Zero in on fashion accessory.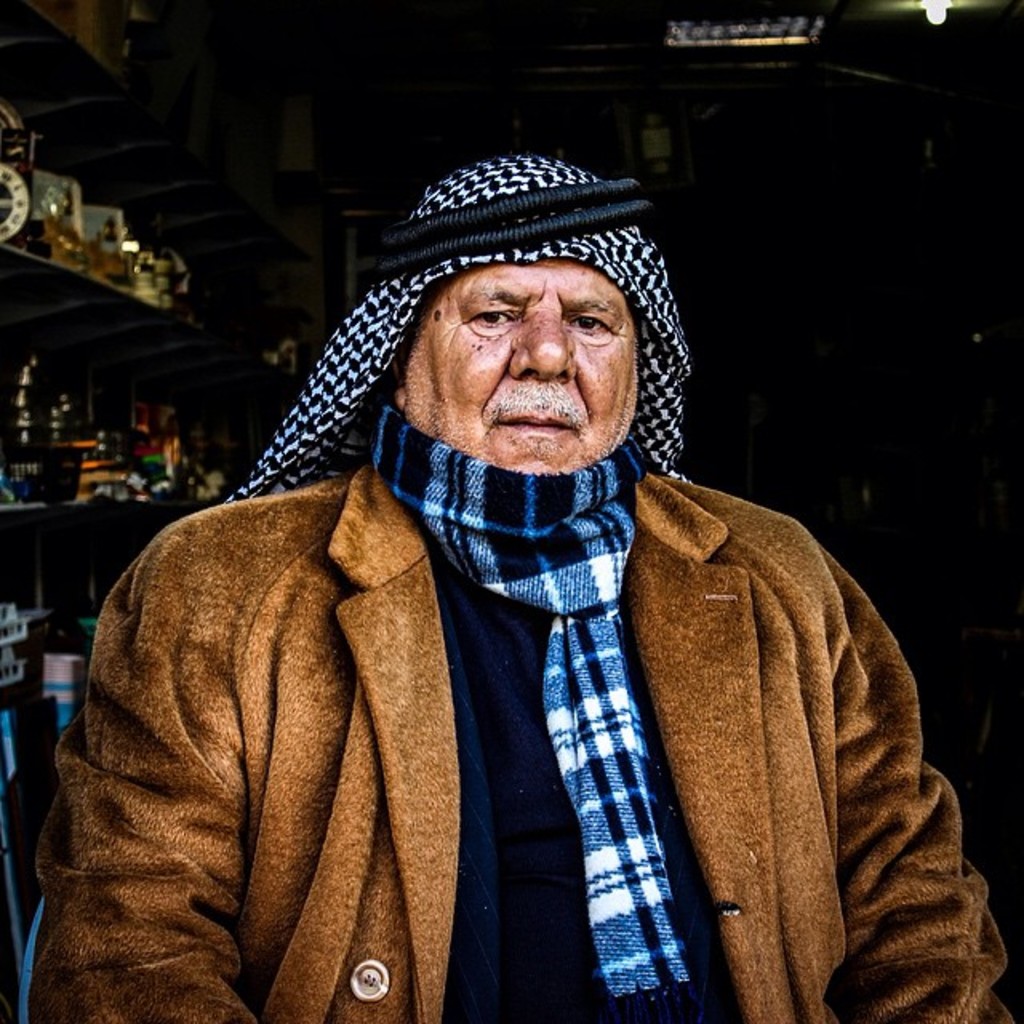
Zeroed in: BBox(347, 379, 694, 1018).
